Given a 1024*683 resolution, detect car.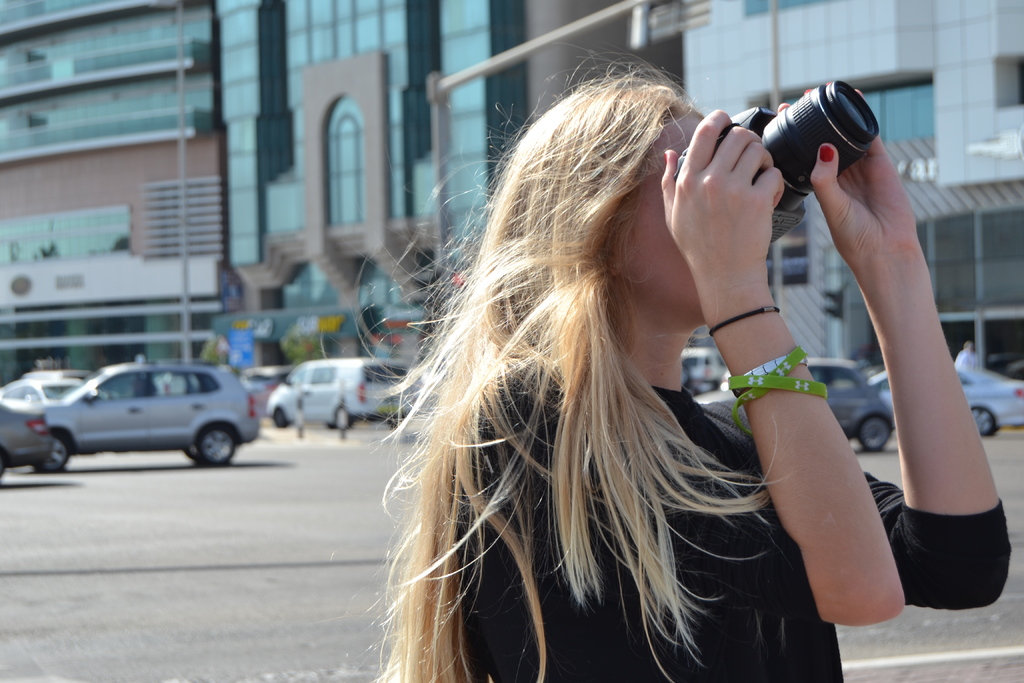
0:395:52:477.
